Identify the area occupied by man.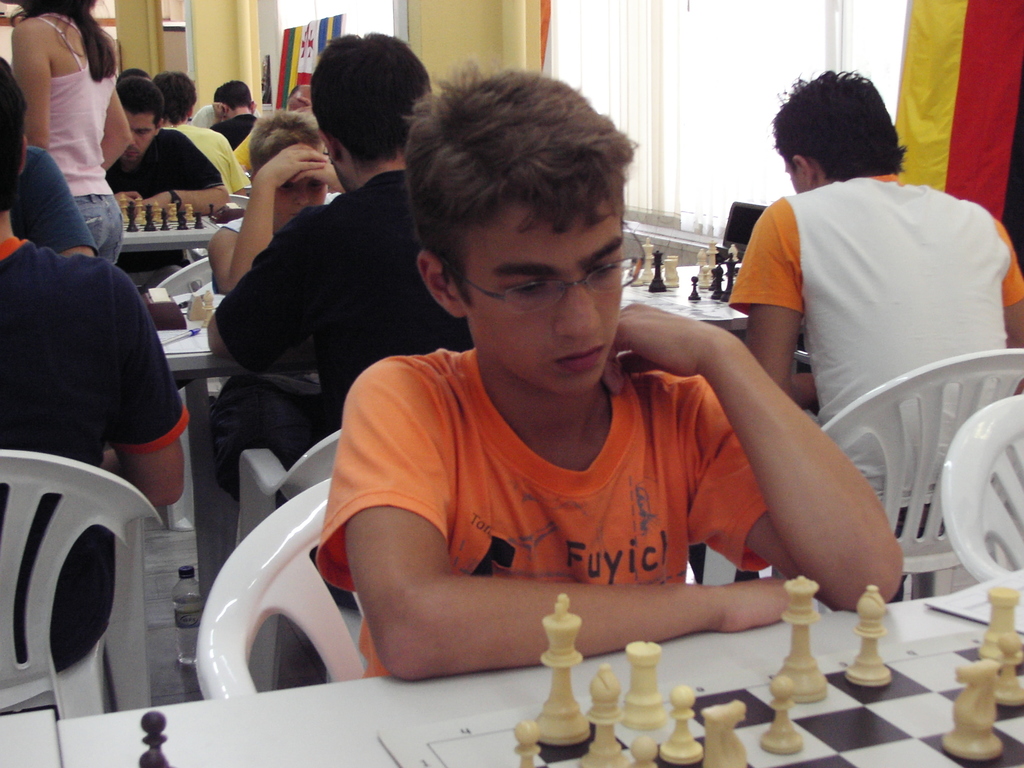
Area: bbox=[204, 37, 478, 492].
